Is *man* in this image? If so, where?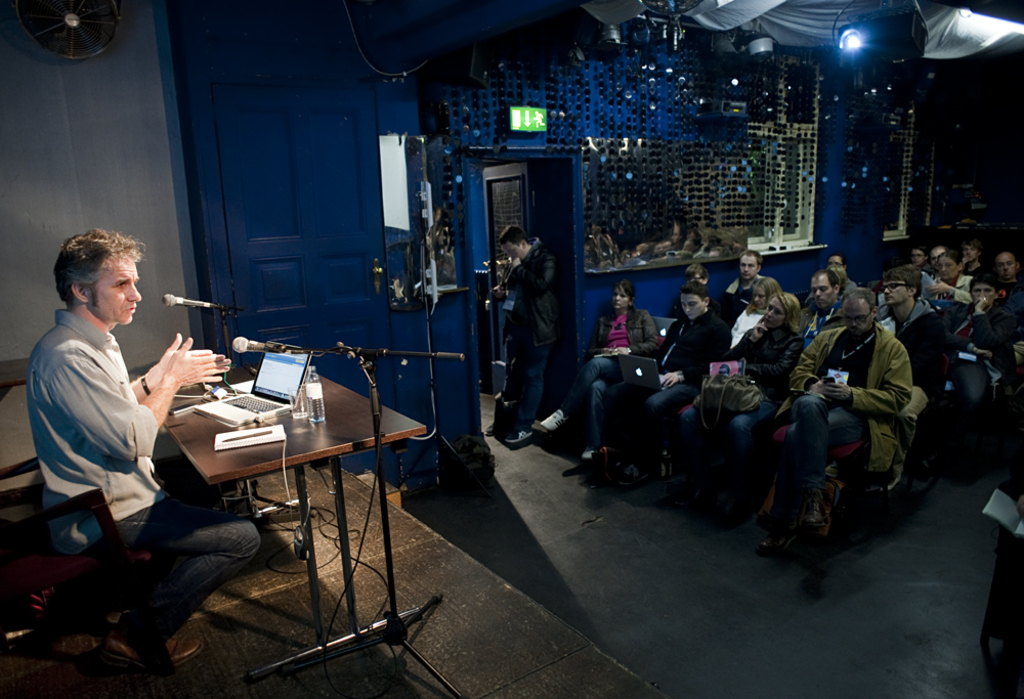
Yes, at rect(717, 255, 777, 307).
